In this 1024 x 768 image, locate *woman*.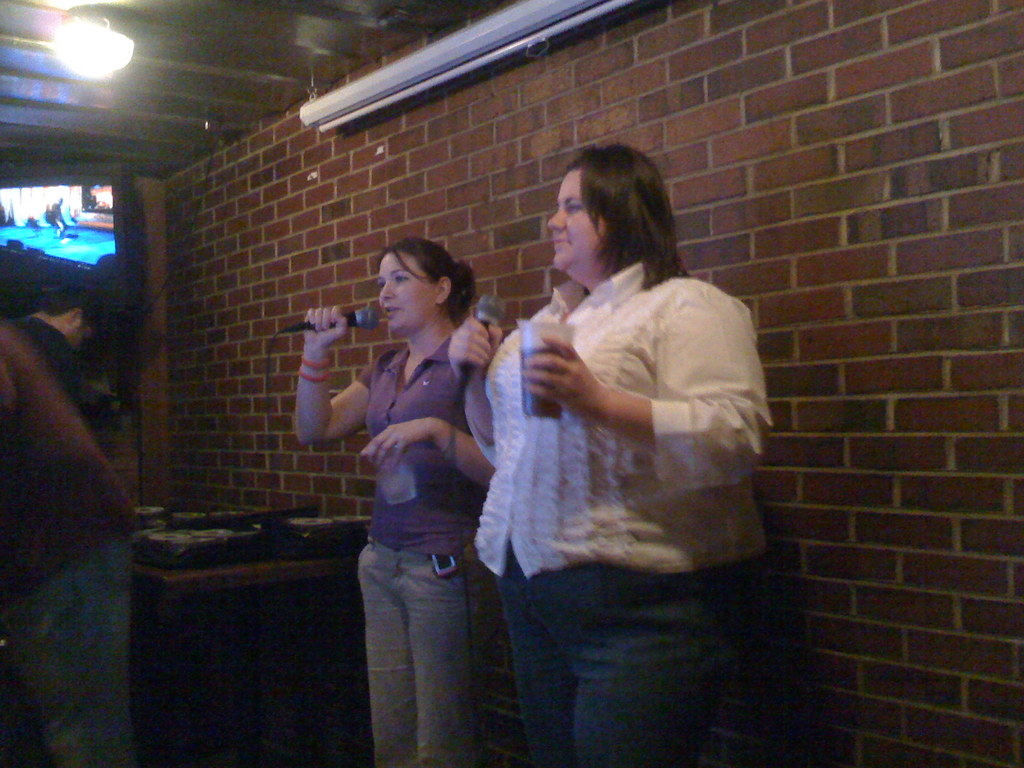
Bounding box: [left=451, top=140, right=764, bottom=688].
